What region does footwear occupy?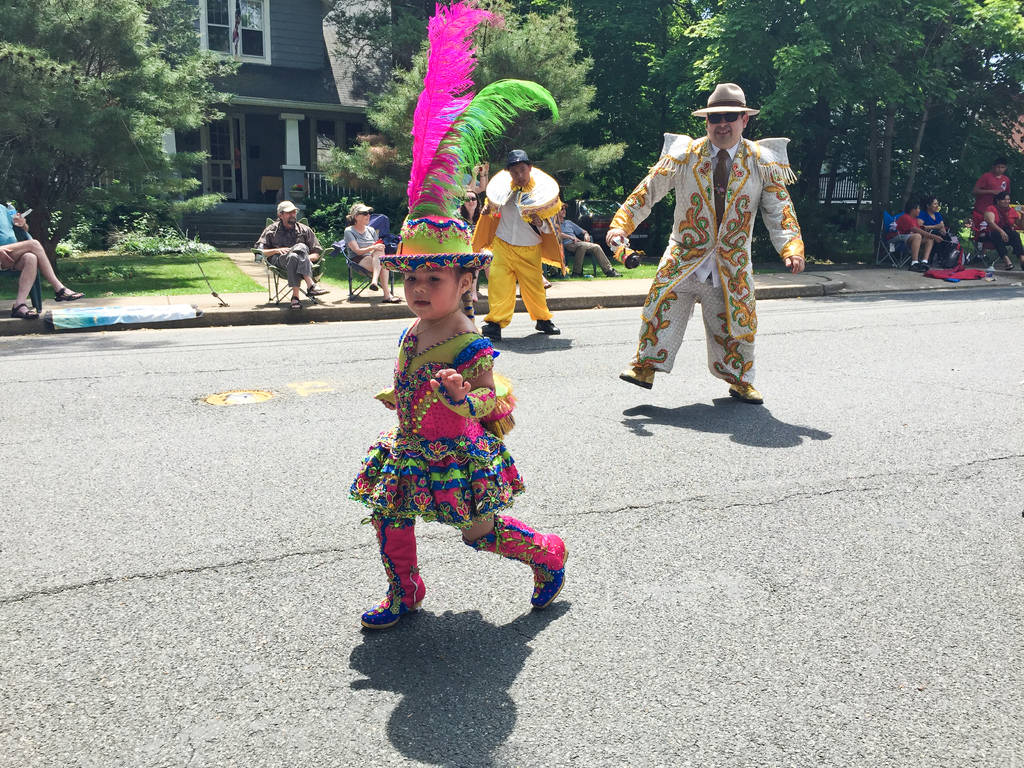
{"left": 366, "top": 278, "right": 379, "bottom": 291}.
